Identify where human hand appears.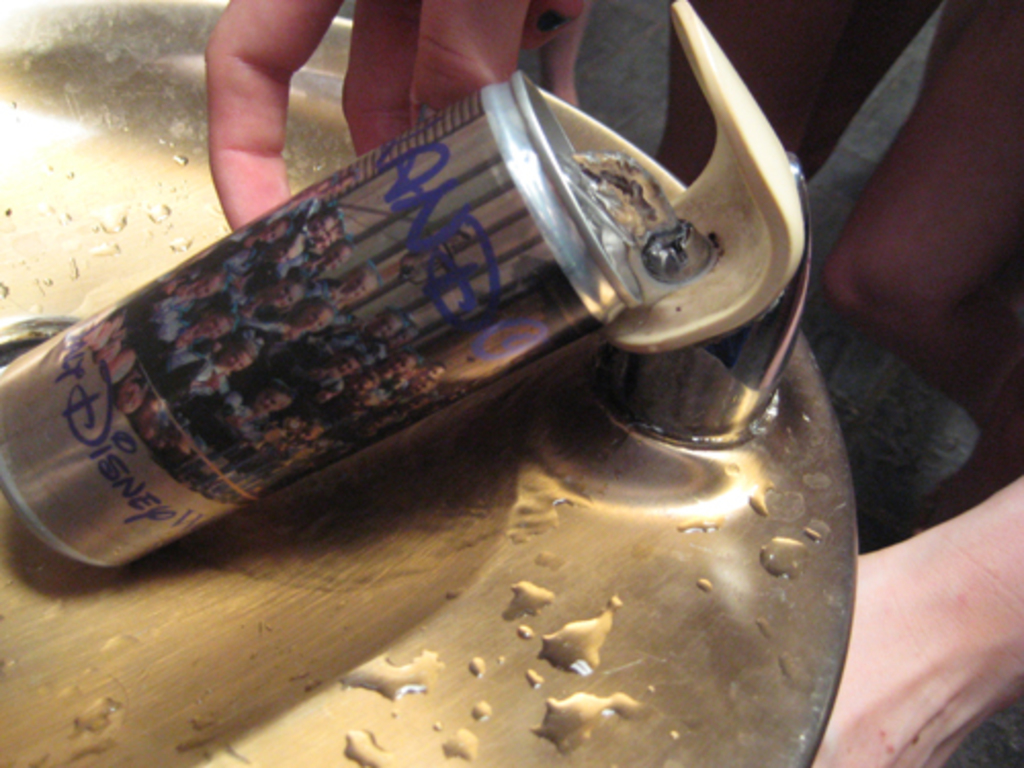
Appears at 811,551,1008,766.
